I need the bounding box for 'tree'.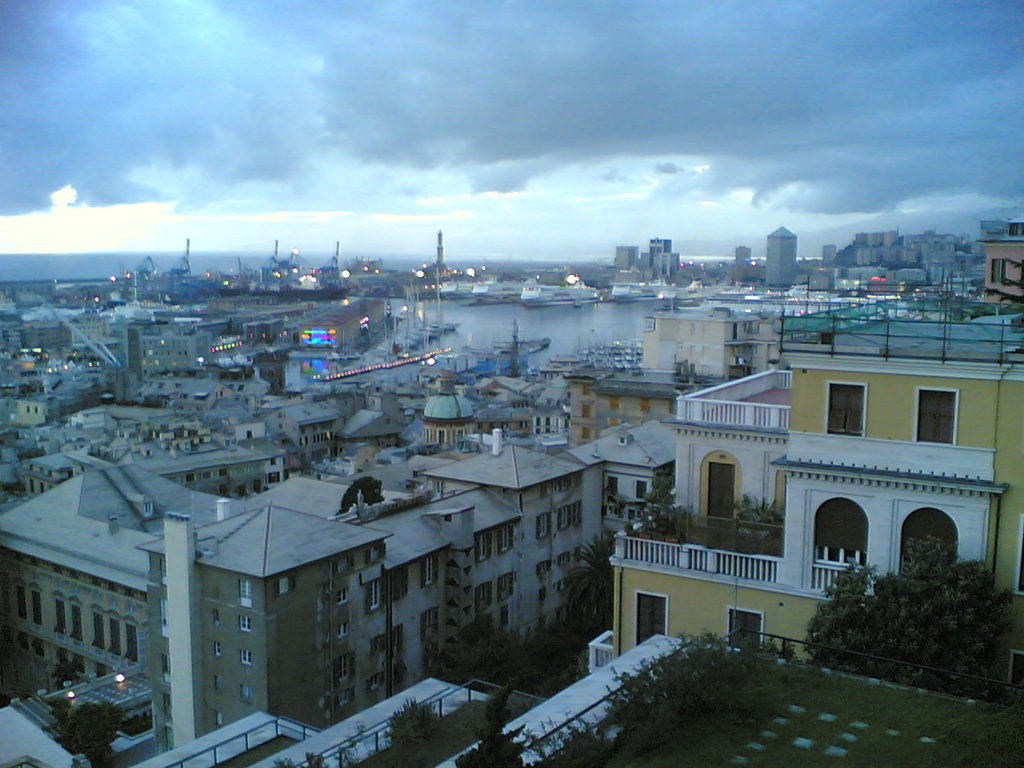
Here it is: l=810, t=534, r=1022, b=706.
